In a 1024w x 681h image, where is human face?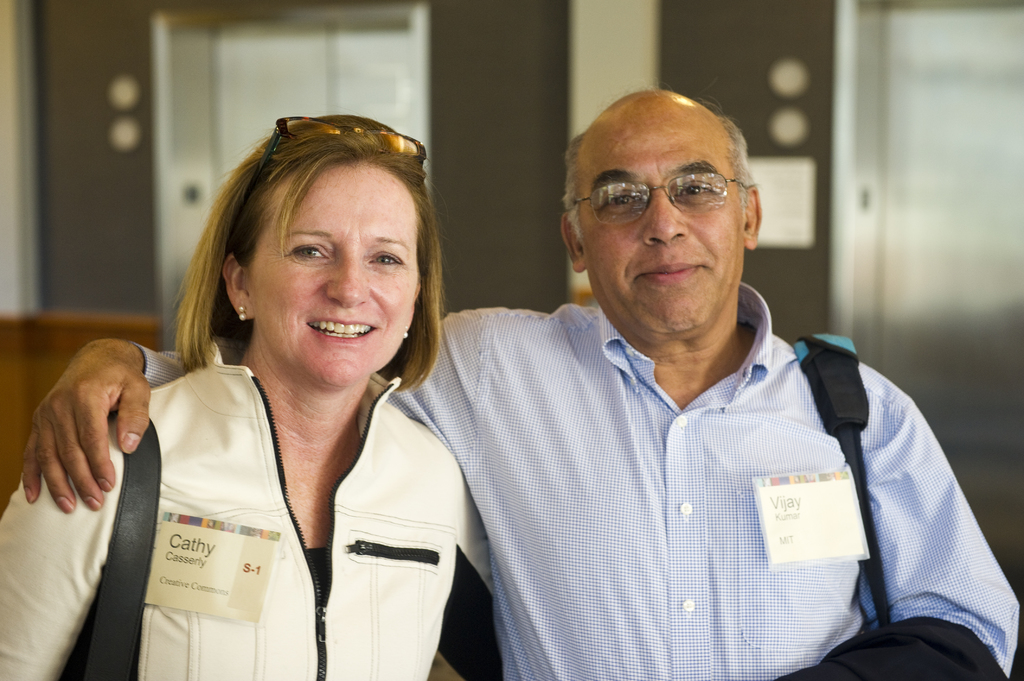
(250,157,419,391).
